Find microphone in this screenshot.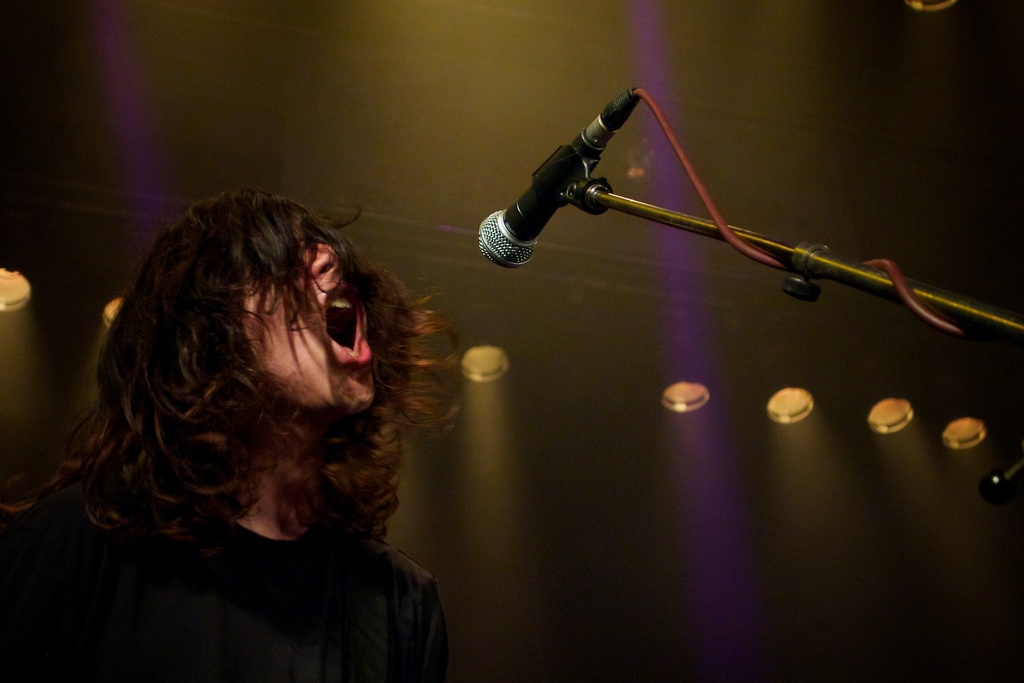
The bounding box for microphone is box(470, 86, 641, 268).
